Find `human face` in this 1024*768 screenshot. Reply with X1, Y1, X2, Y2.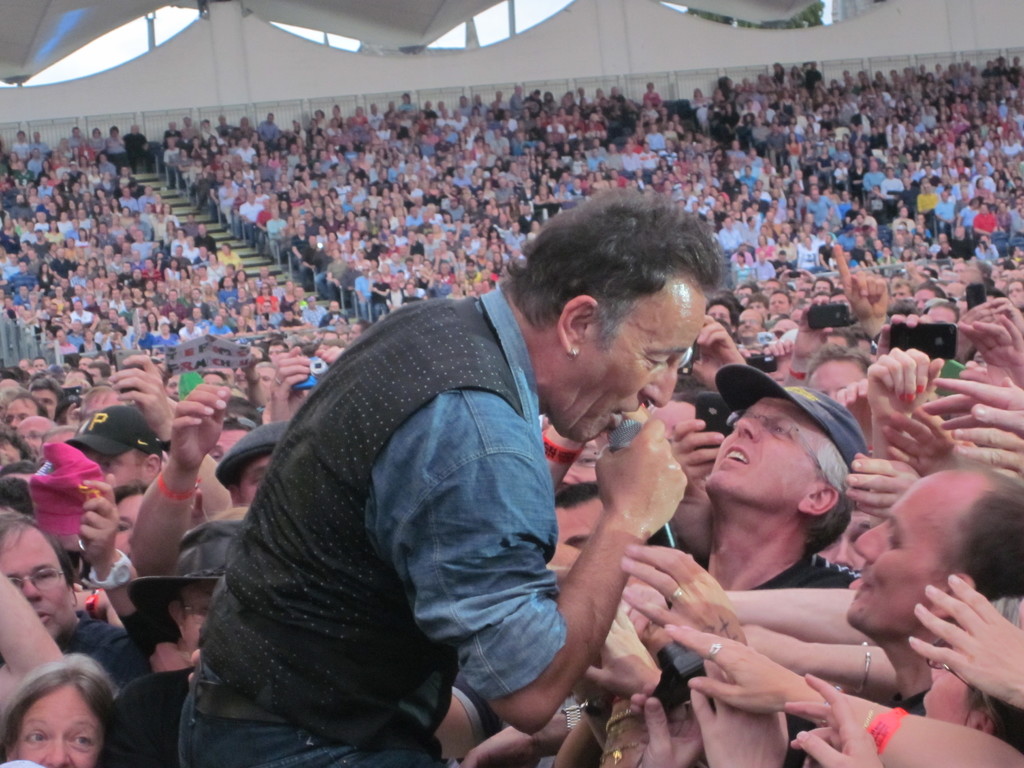
12, 415, 54, 454.
